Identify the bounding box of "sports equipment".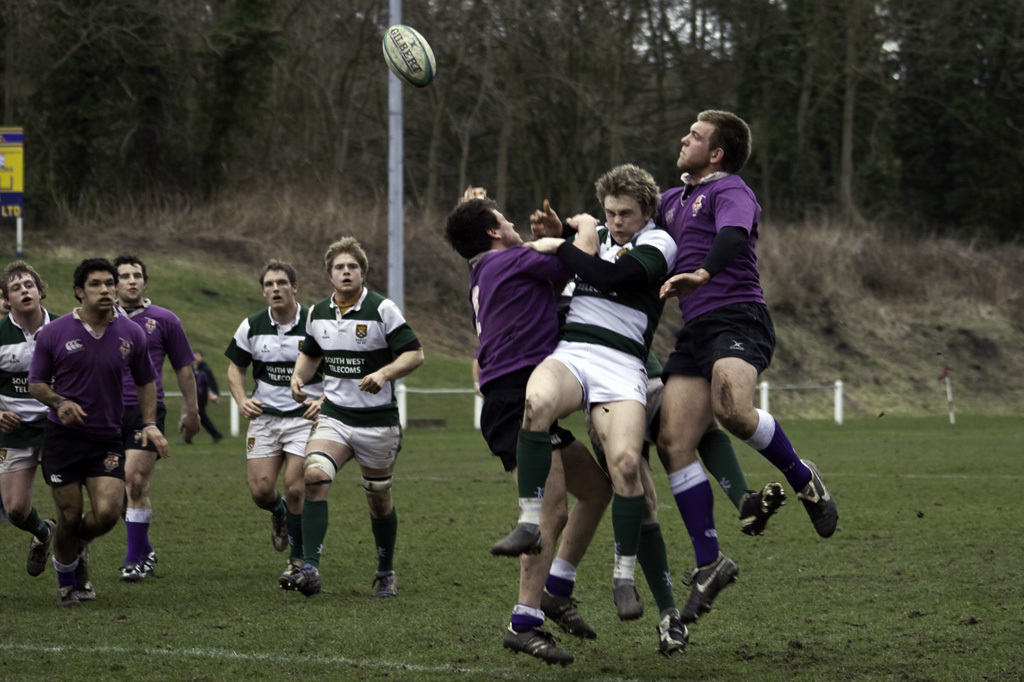
rect(675, 552, 740, 622).
